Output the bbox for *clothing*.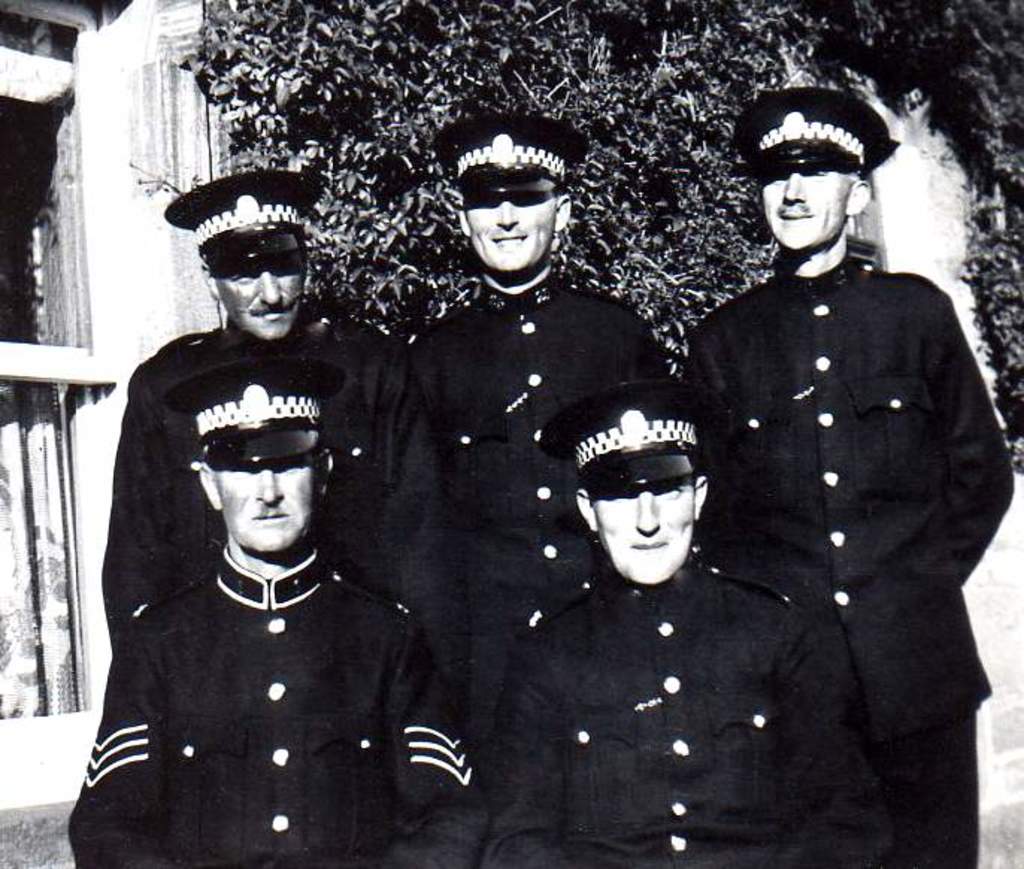
[96, 300, 467, 690].
